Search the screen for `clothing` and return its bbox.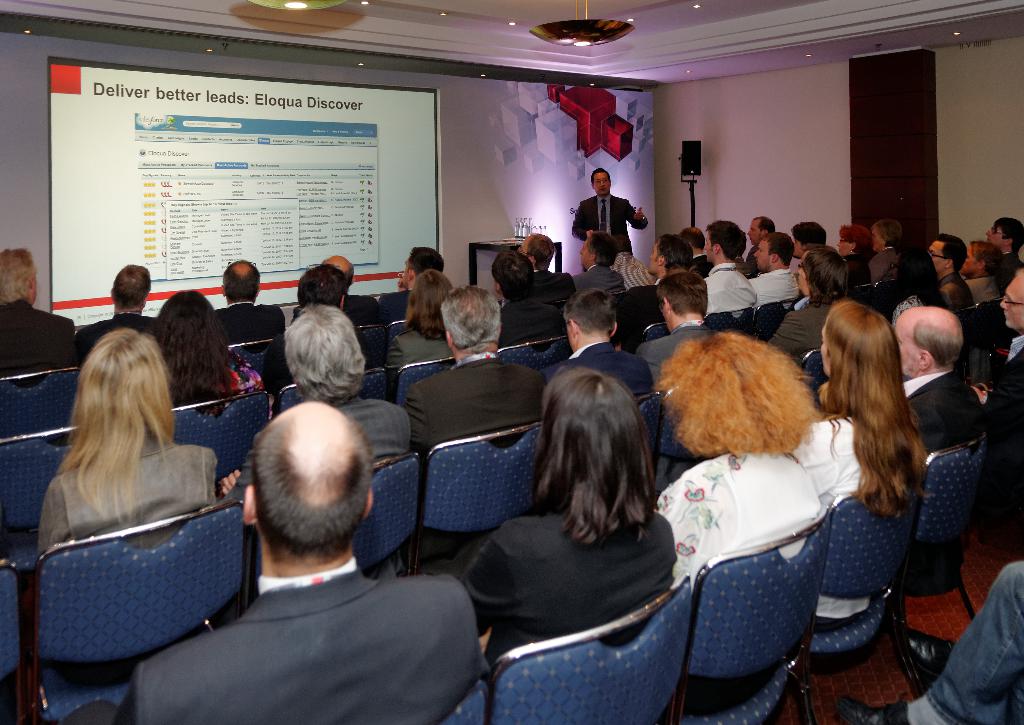
Found: box=[756, 301, 850, 379].
